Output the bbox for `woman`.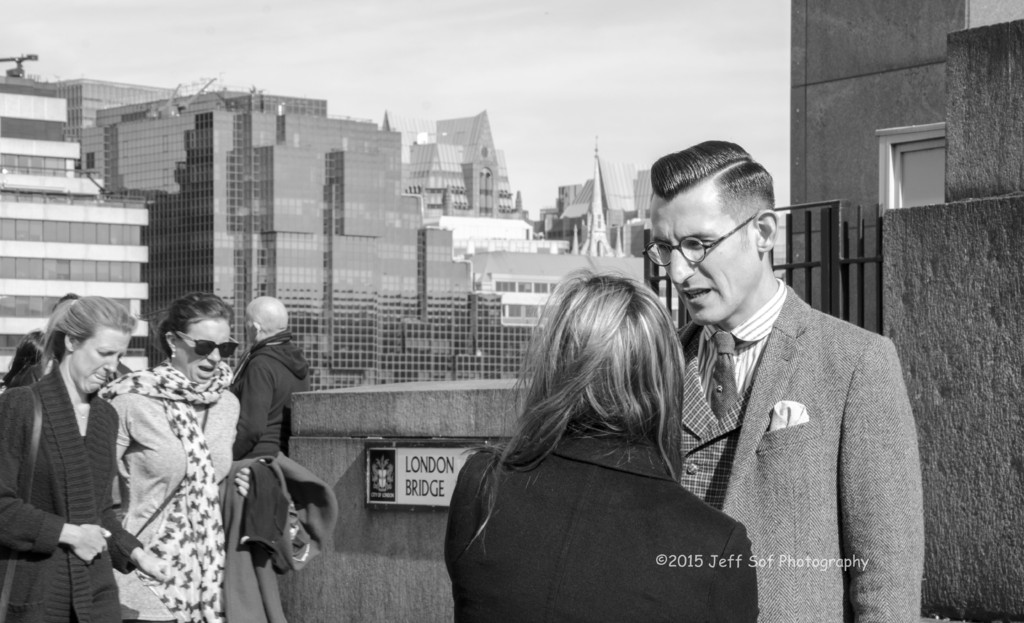
x1=102 y1=290 x2=252 y2=622.
